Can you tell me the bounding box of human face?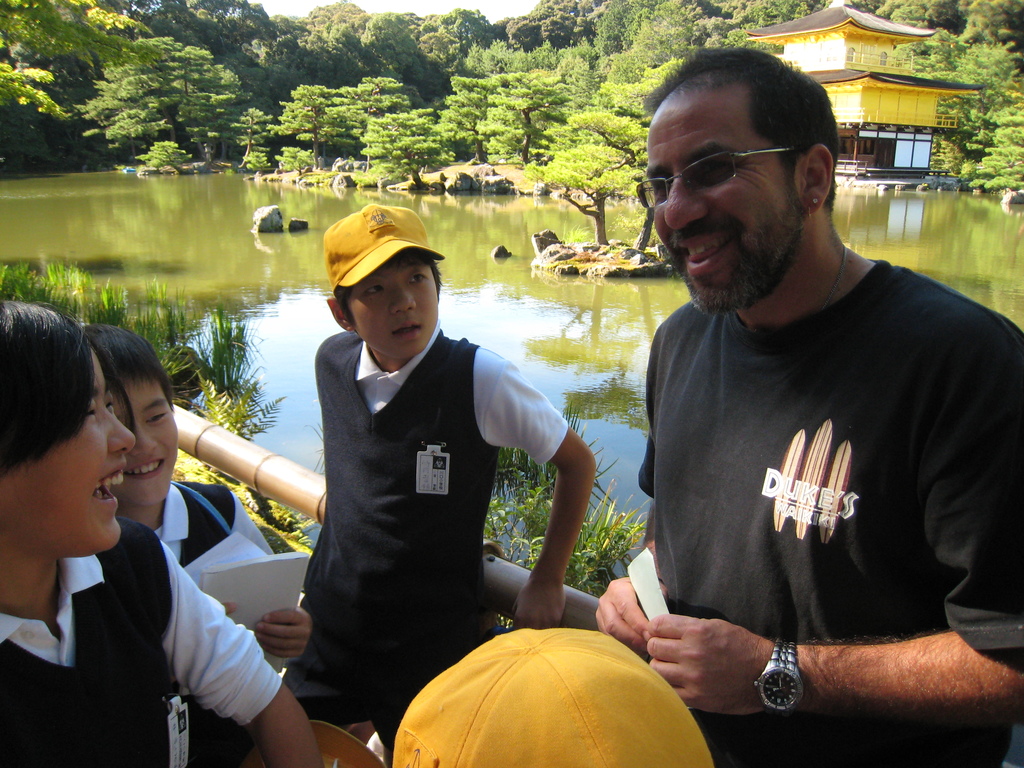
detection(117, 383, 178, 502).
